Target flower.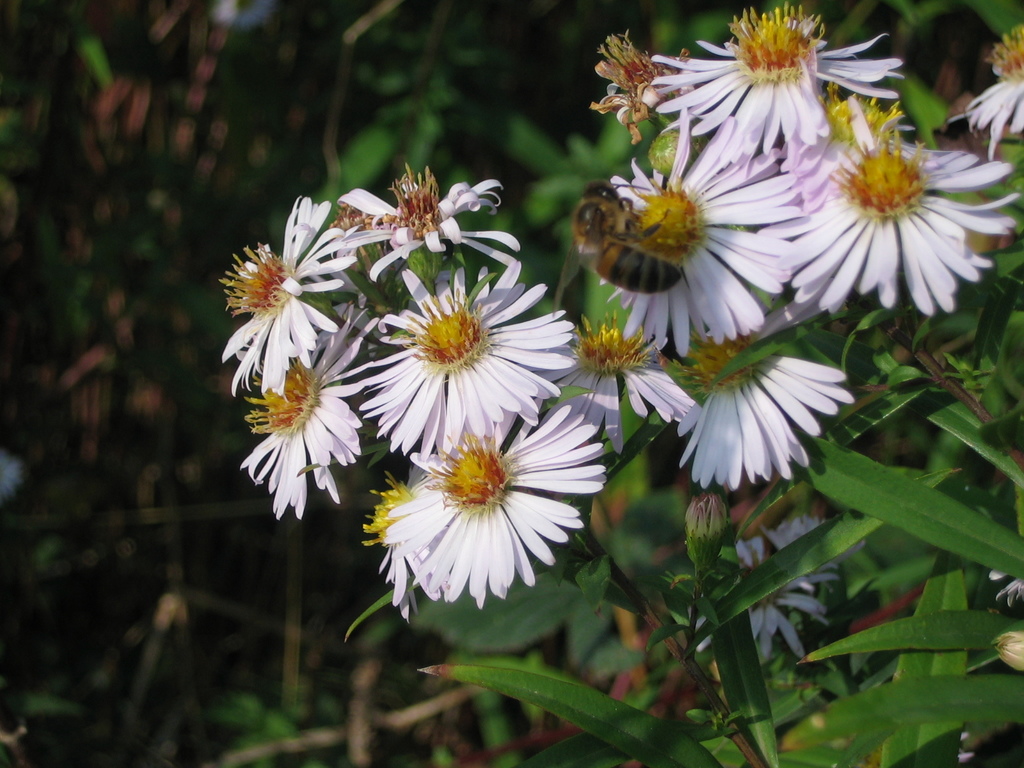
Target region: region(333, 152, 516, 287).
